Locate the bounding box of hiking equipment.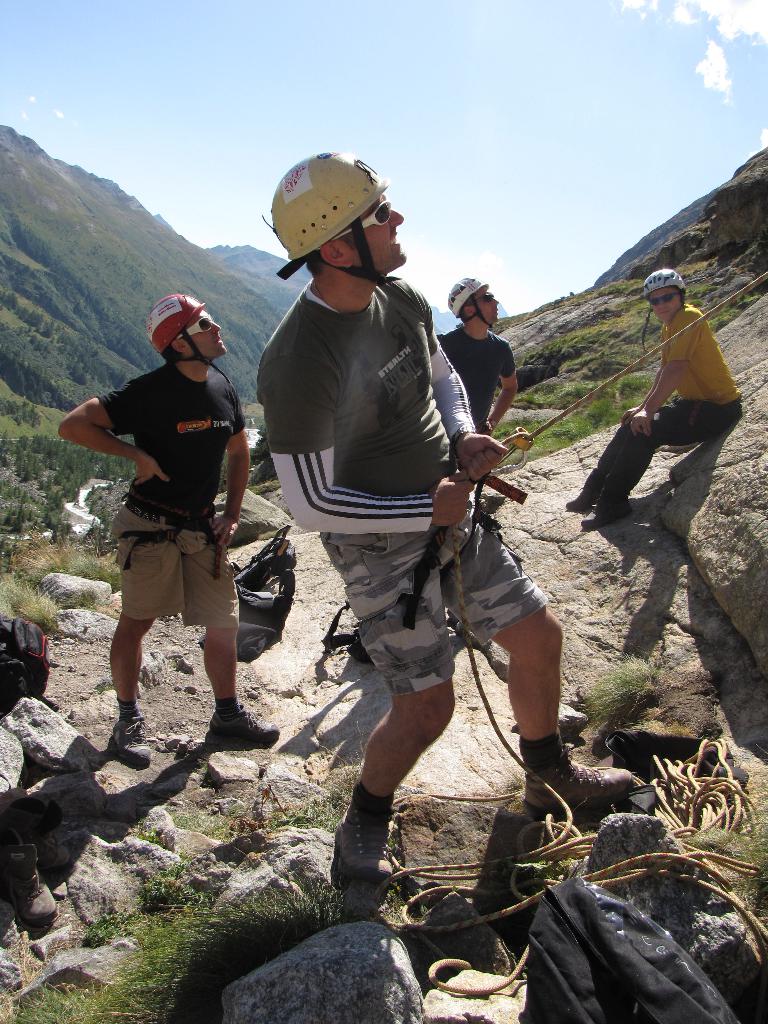
Bounding box: (331,819,396,888).
